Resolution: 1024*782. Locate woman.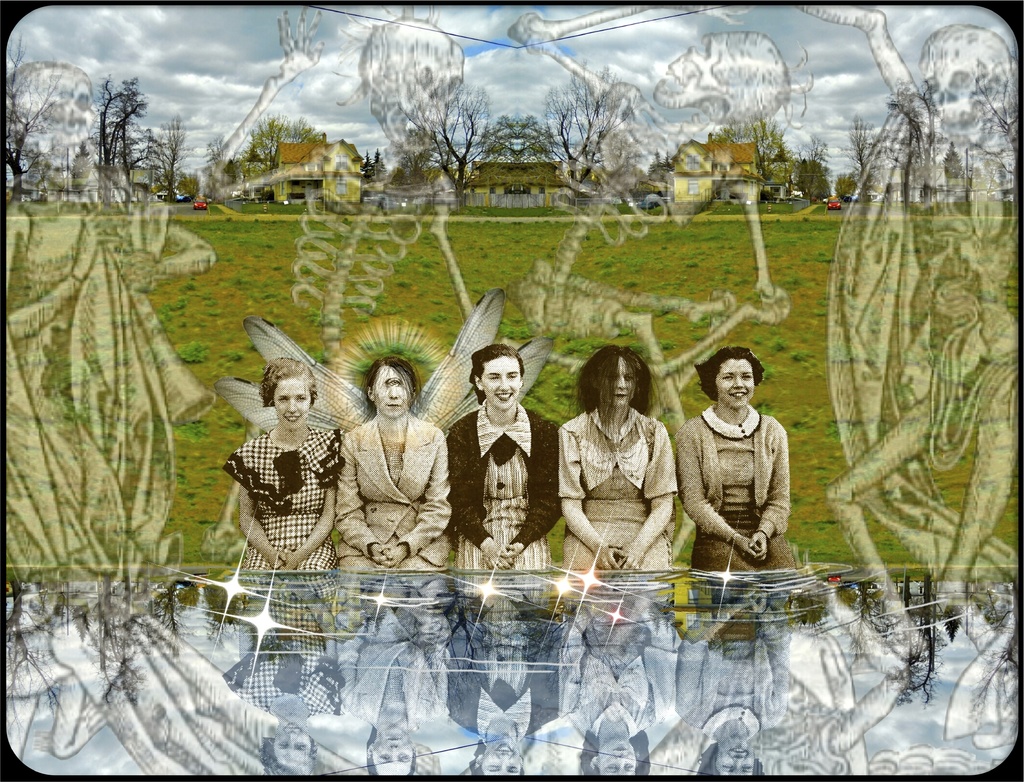
BBox(563, 333, 679, 619).
